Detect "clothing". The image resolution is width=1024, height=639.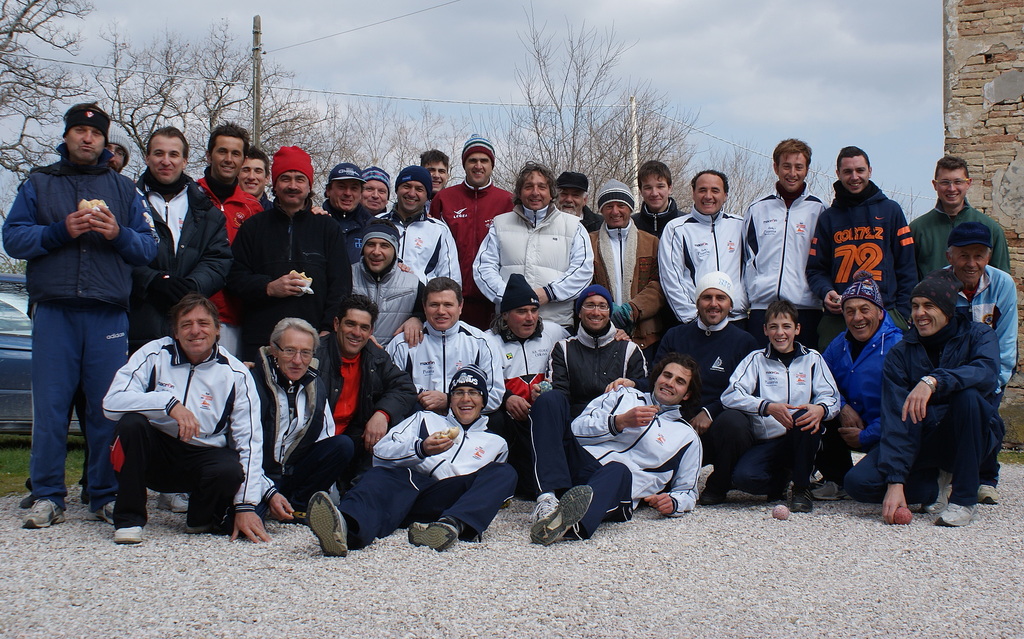
{"left": 529, "top": 391, "right": 706, "bottom": 543}.
